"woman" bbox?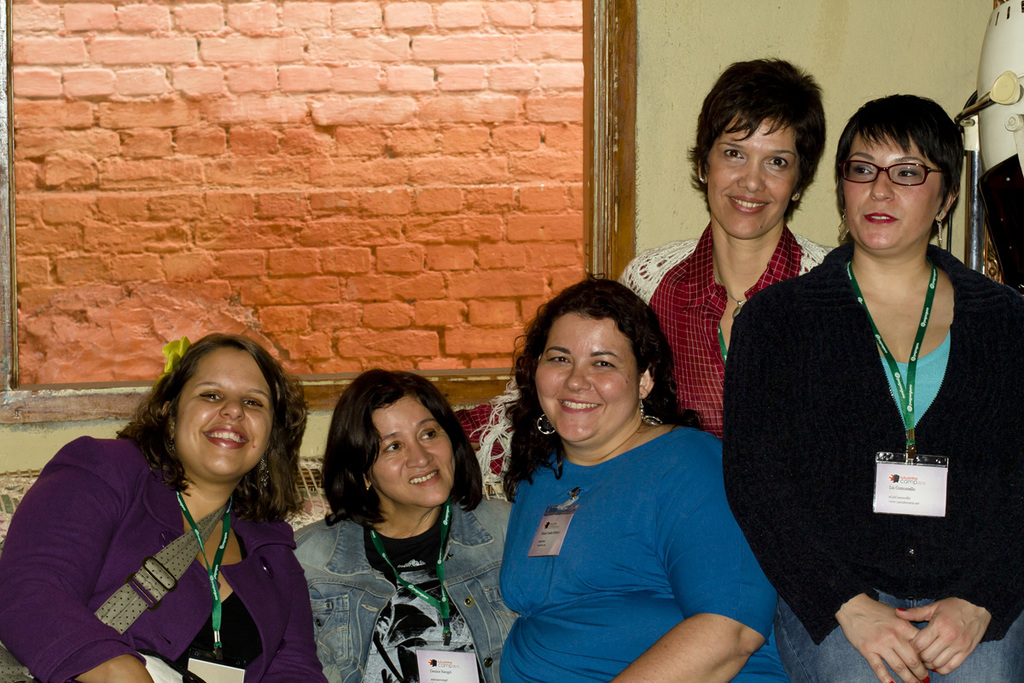
[x1=742, y1=89, x2=1004, y2=680]
